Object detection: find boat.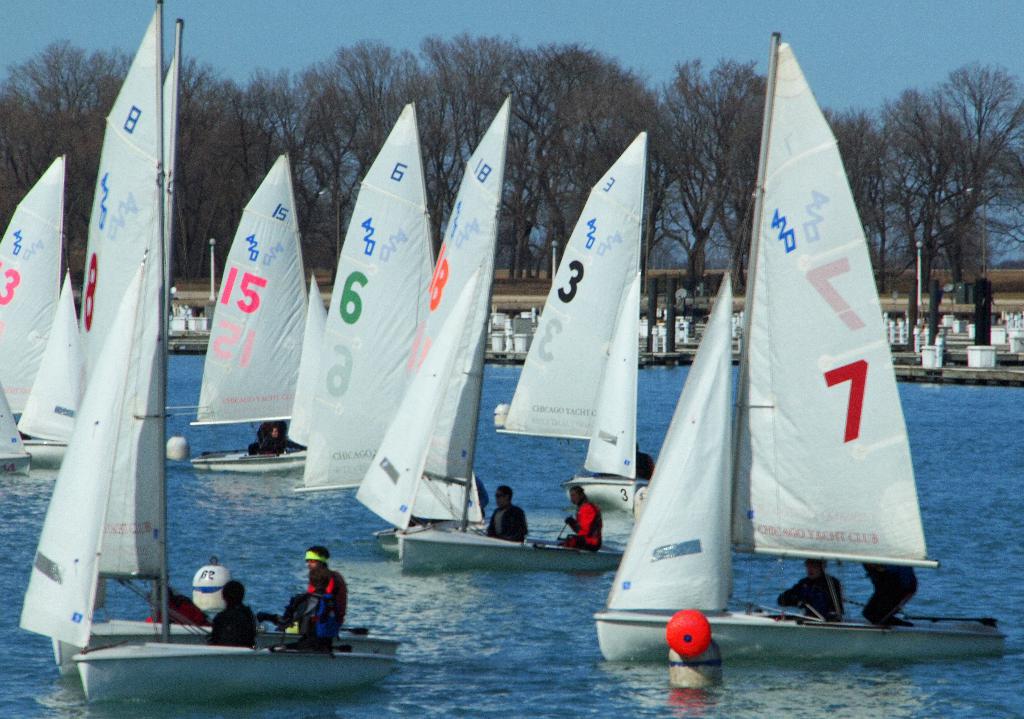
locate(299, 106, 439, 512).
